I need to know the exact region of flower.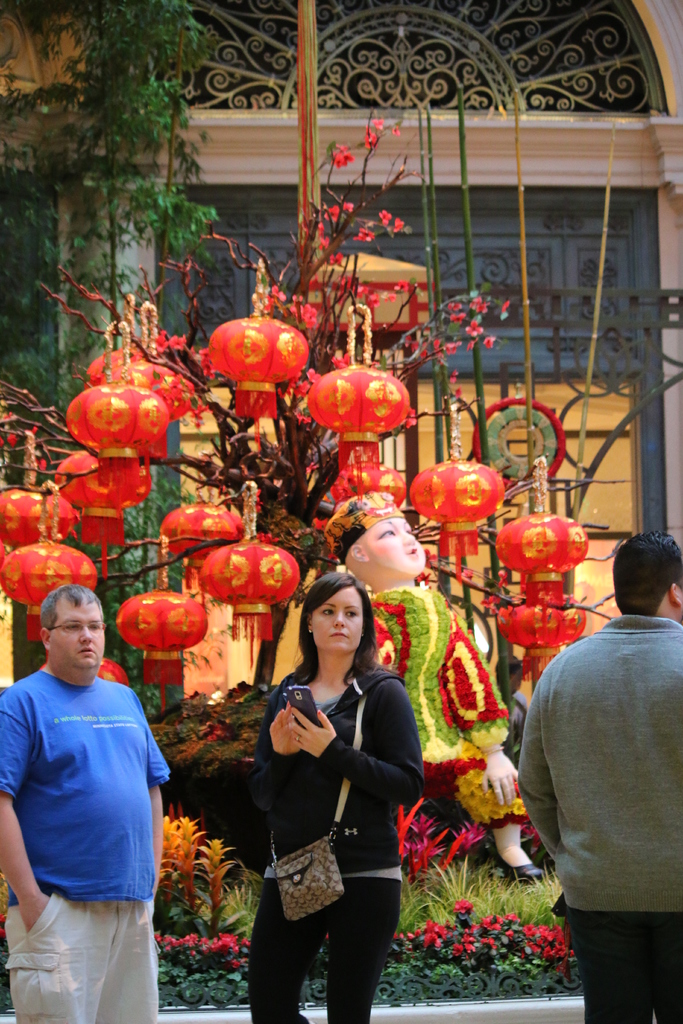
Region: [left=363, top=291, right=379, bottom=309].
